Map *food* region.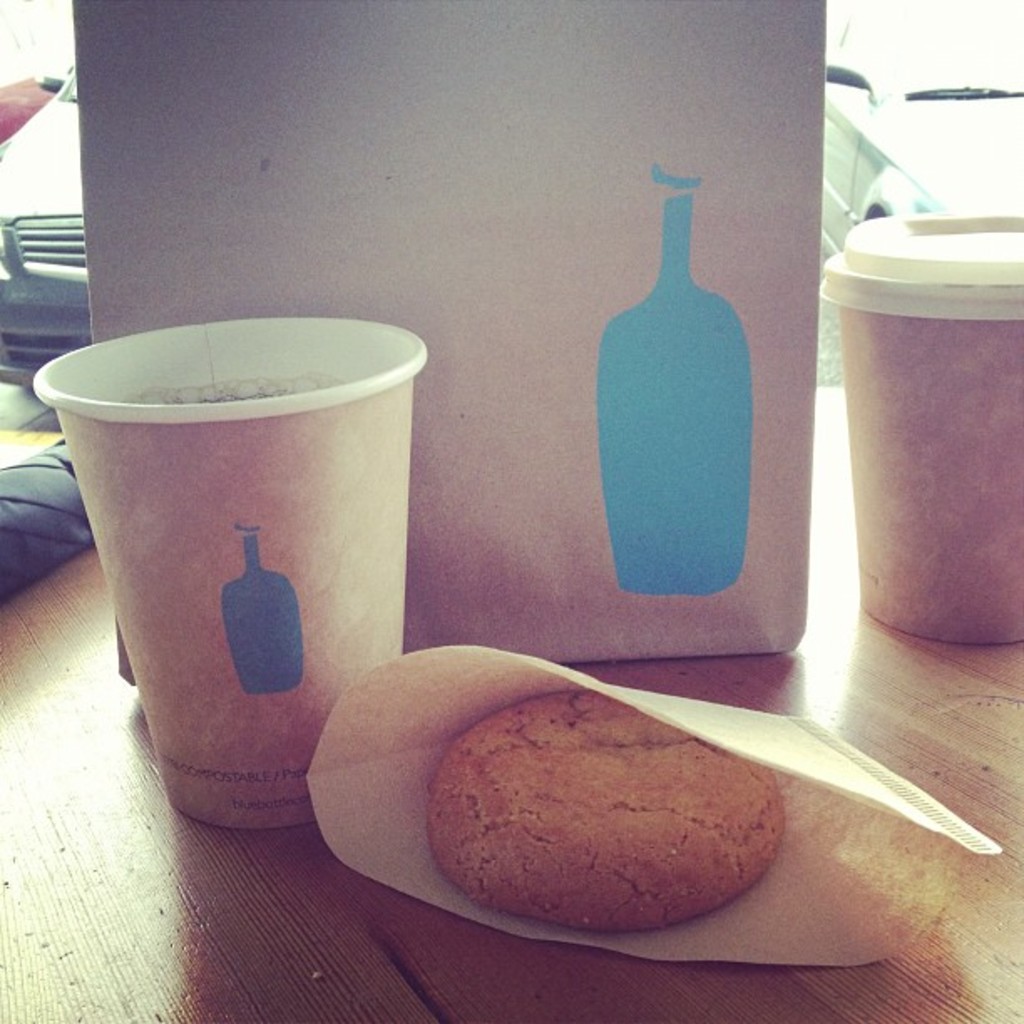
Mapped to 380:679:815:939.
